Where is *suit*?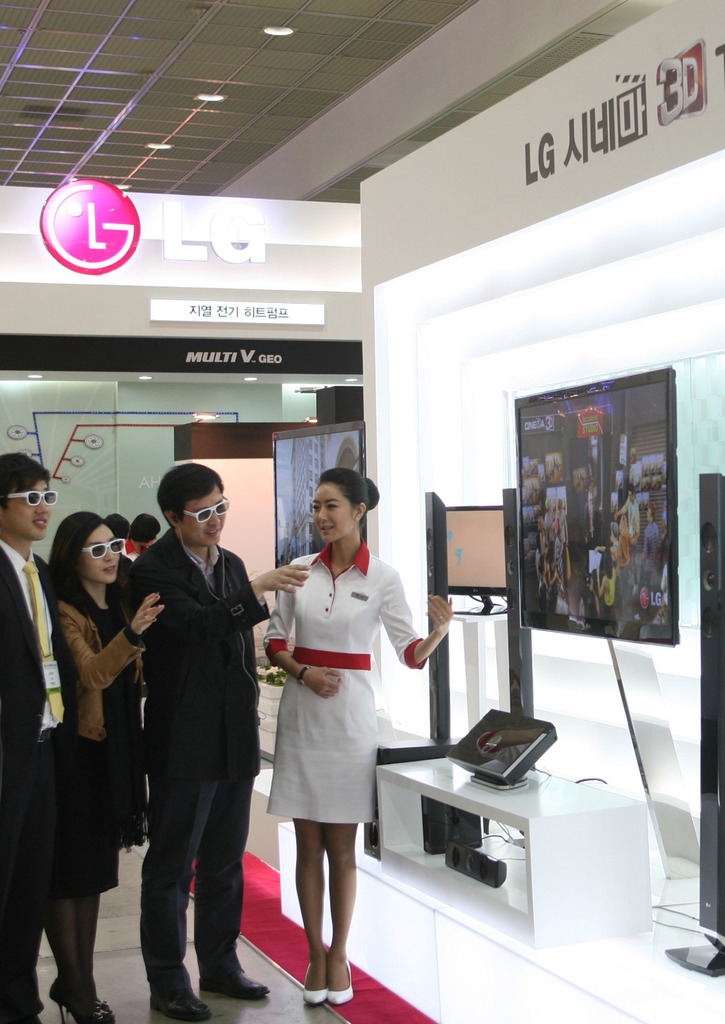
(left=0, top=549, right=76, bottom=1023).
